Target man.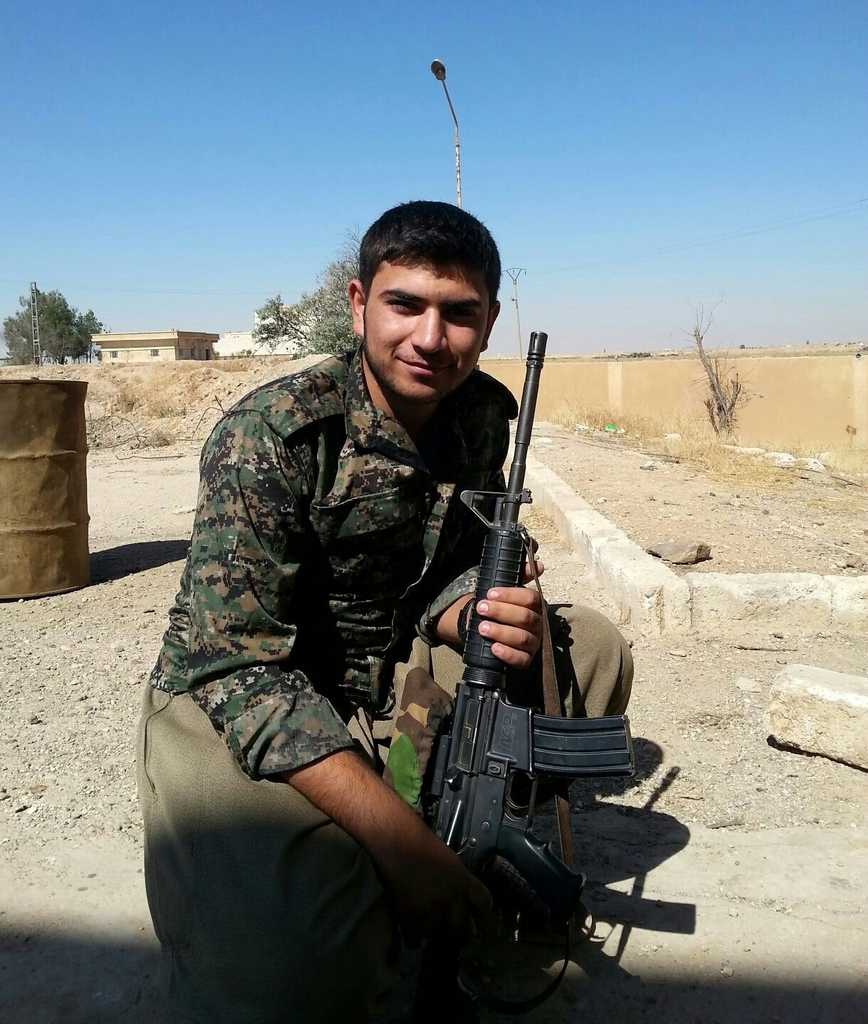
Target region: rect(162, 201, 642, 1023).
